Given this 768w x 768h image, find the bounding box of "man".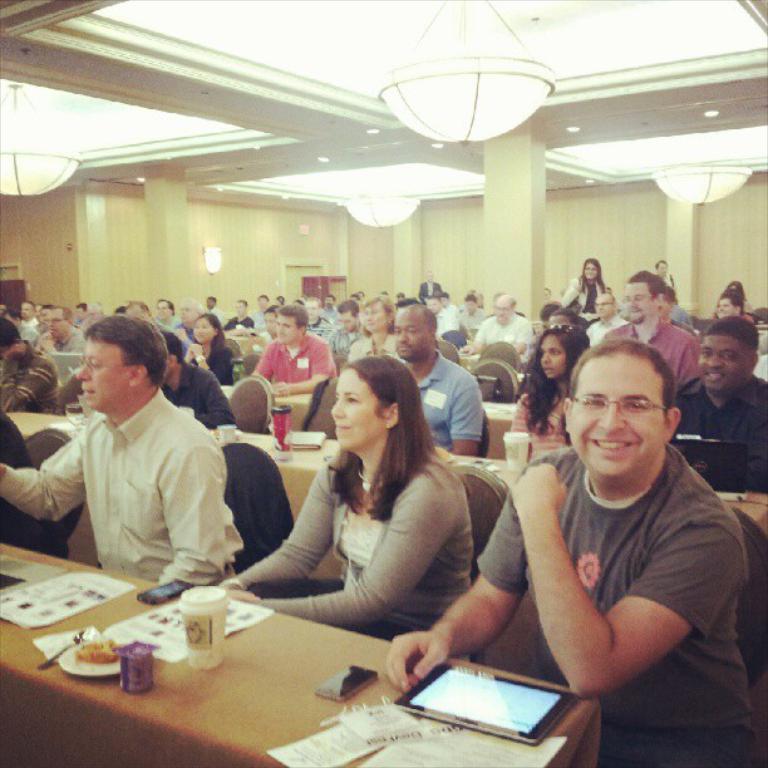
172 296 205 356.
